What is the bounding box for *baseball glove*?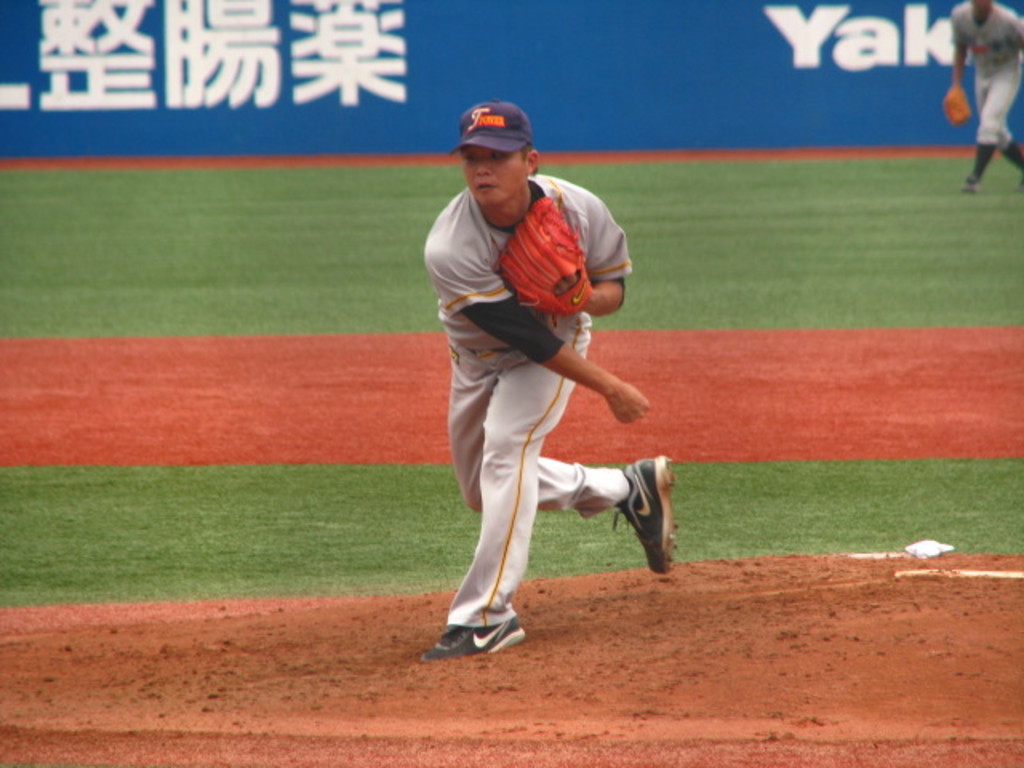
493/198/603/312.
